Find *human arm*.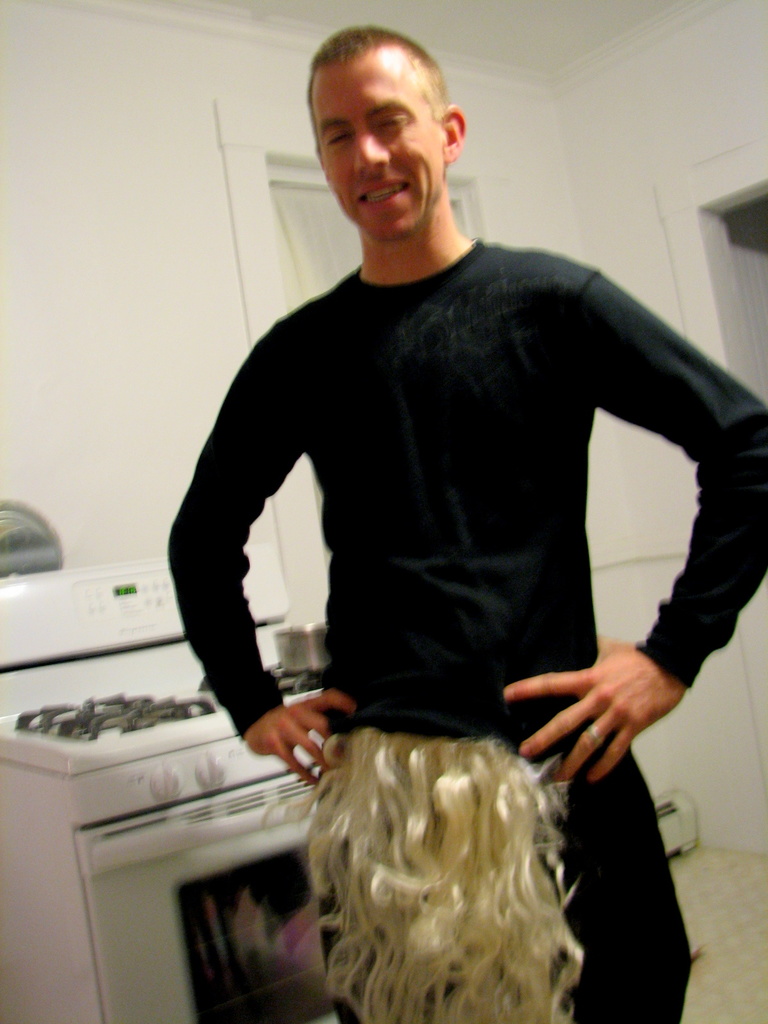
bbox=(165, 305, 367, 797).
